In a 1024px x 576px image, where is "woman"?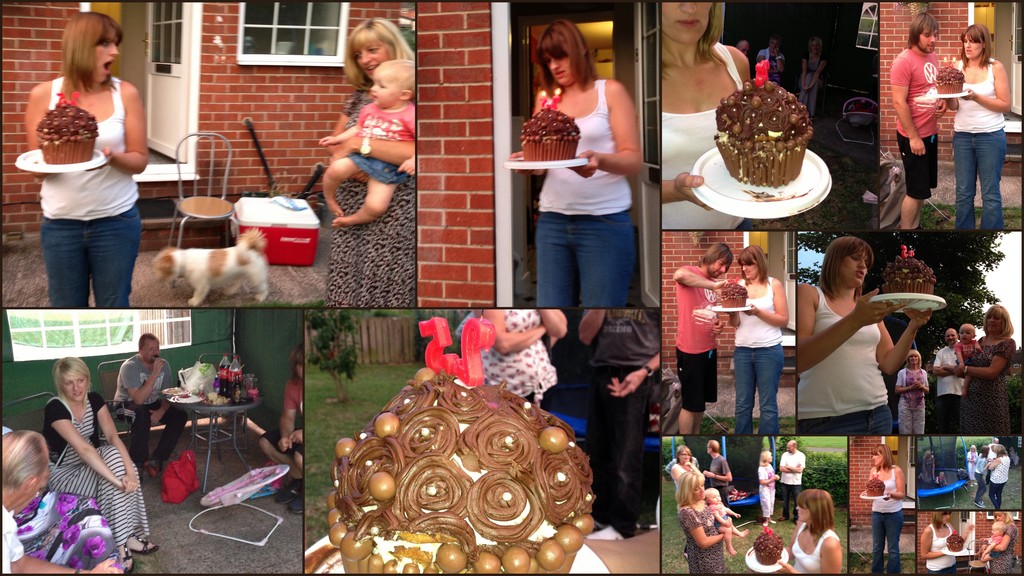
<bbox>778, 485, 840, 575</bbox>.
